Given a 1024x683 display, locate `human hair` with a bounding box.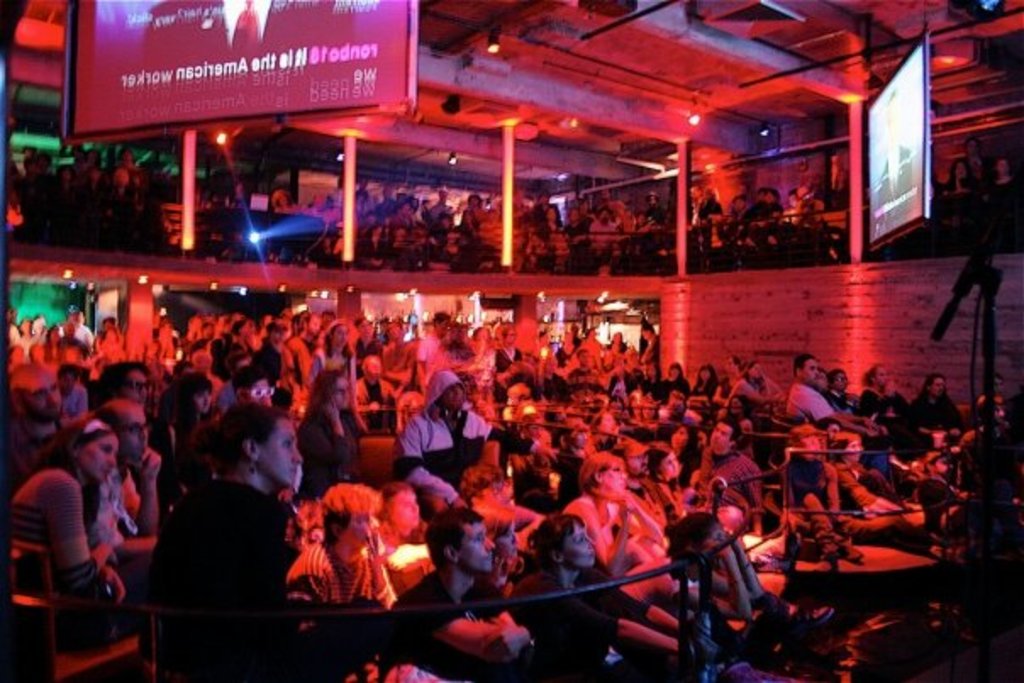
Located: 159:369:212:415.
